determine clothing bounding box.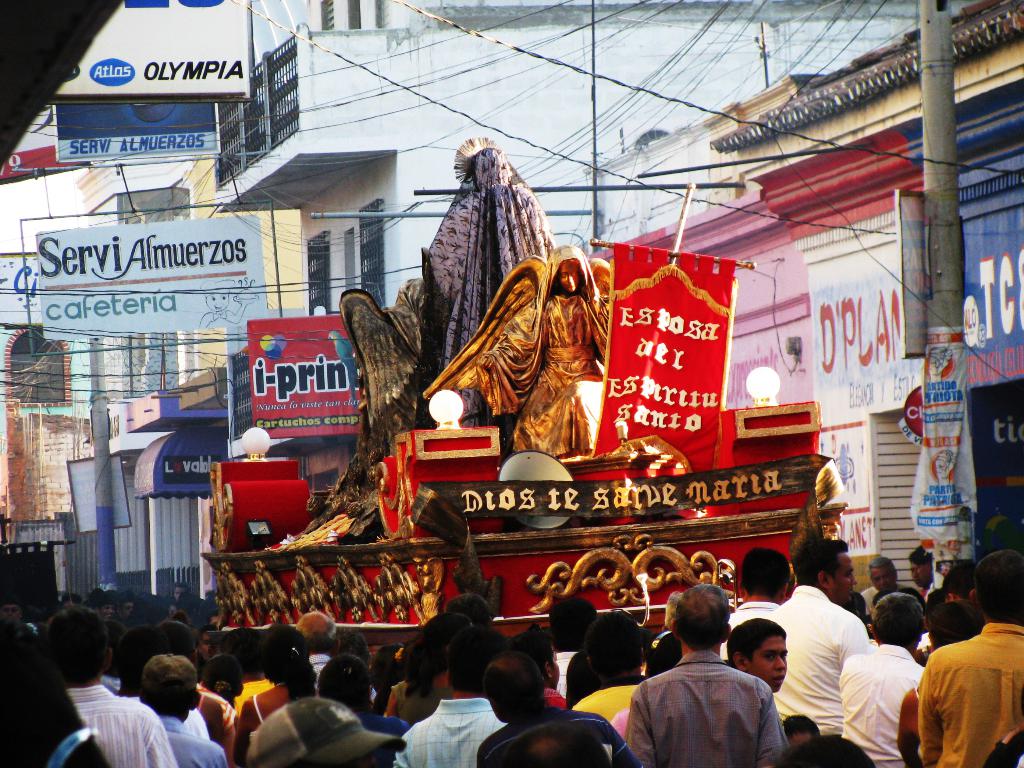
Determined: bbox(572, 673, 645, 719).
